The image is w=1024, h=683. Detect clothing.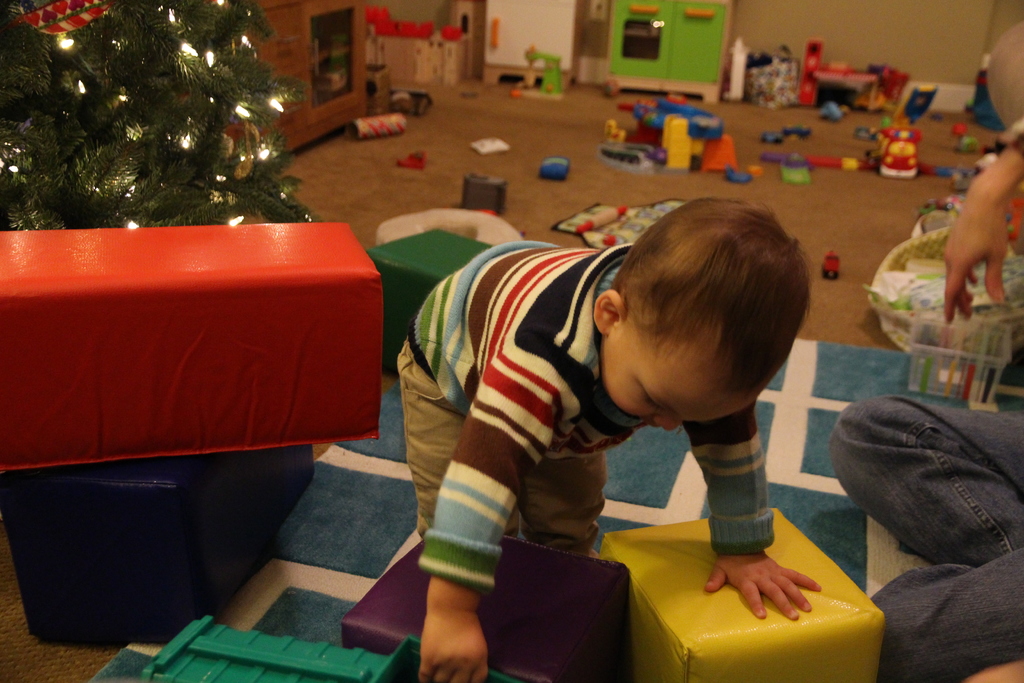
Detection: (x1=388, y1=251, x2=777, y2=632).
